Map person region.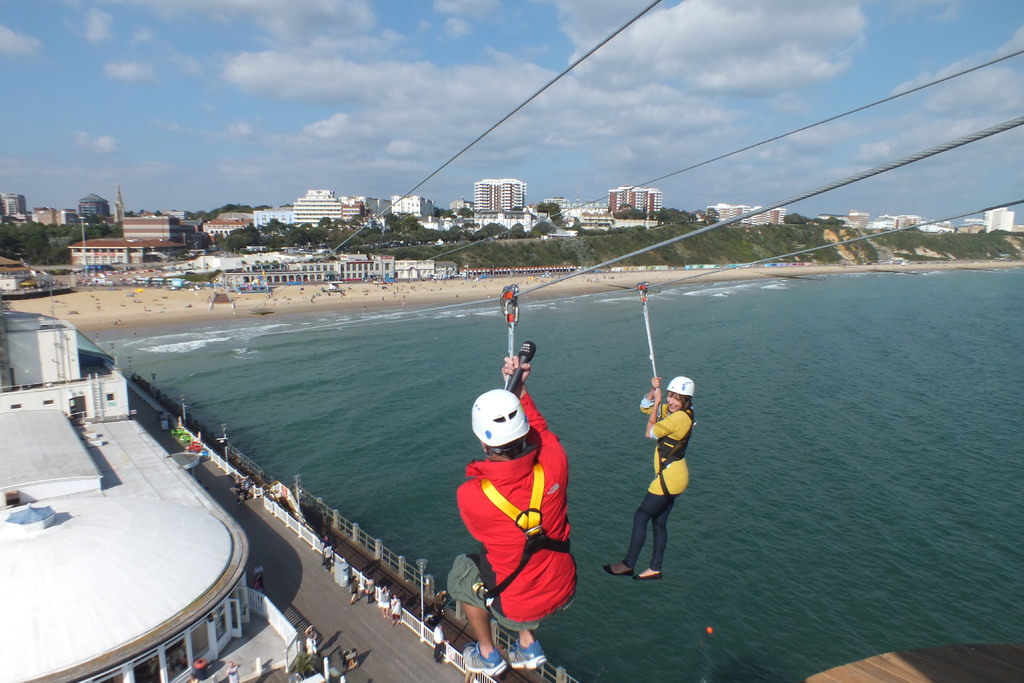
Mapped to crop(301, 623, 317, 655).
